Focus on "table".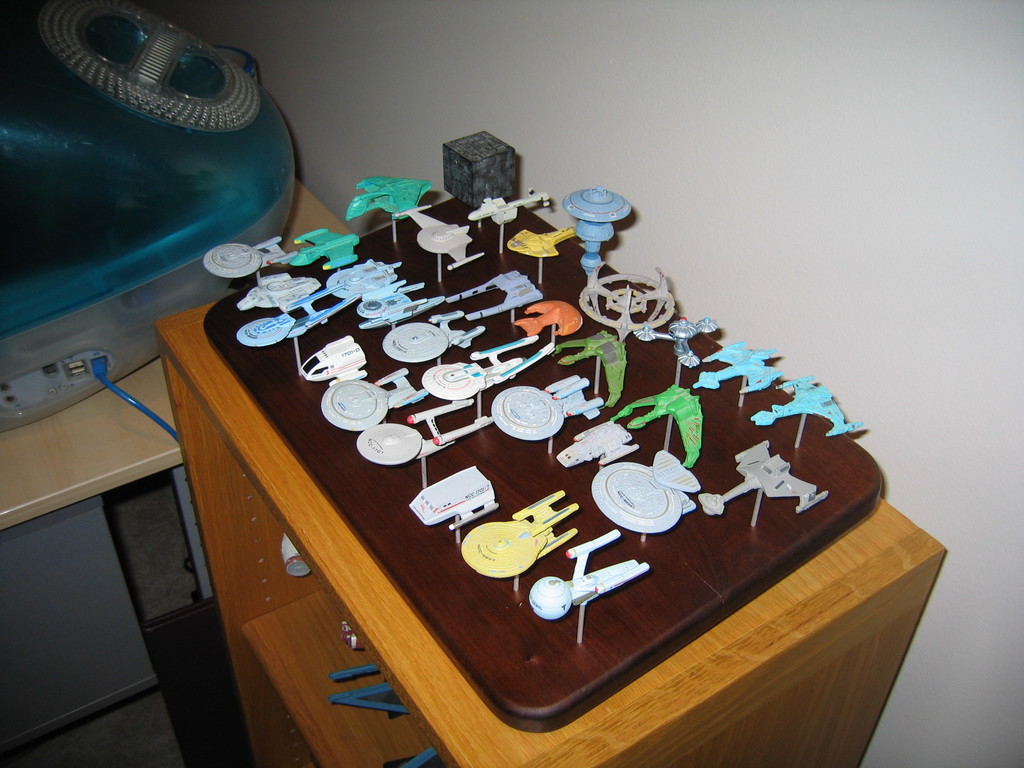
Focused at 0,175,360,627.
